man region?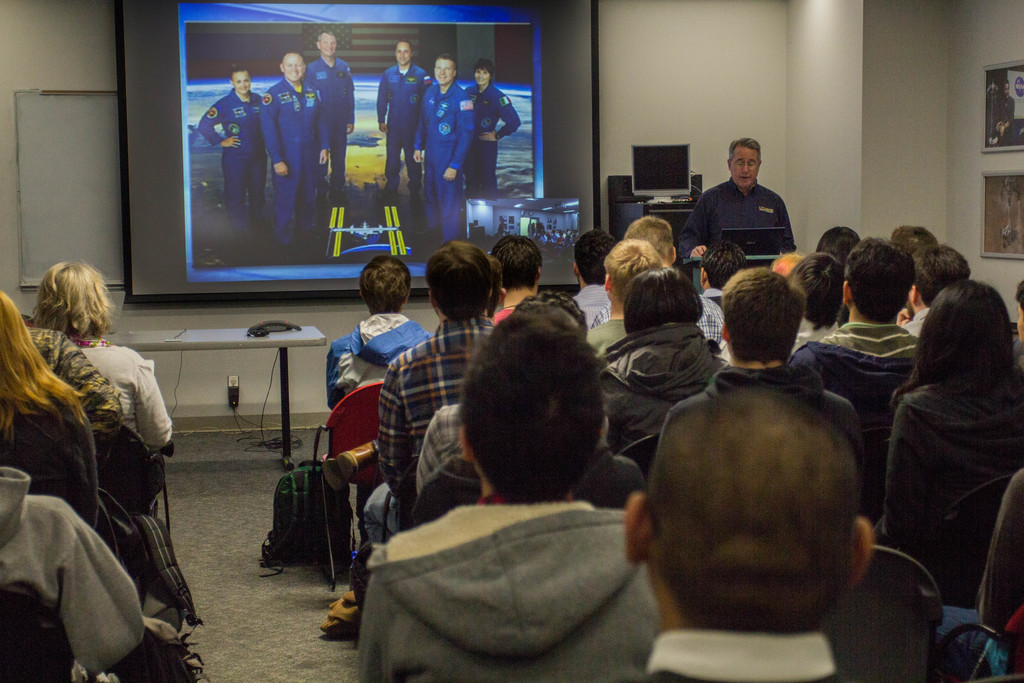
<box>408,52,475,248</box>
